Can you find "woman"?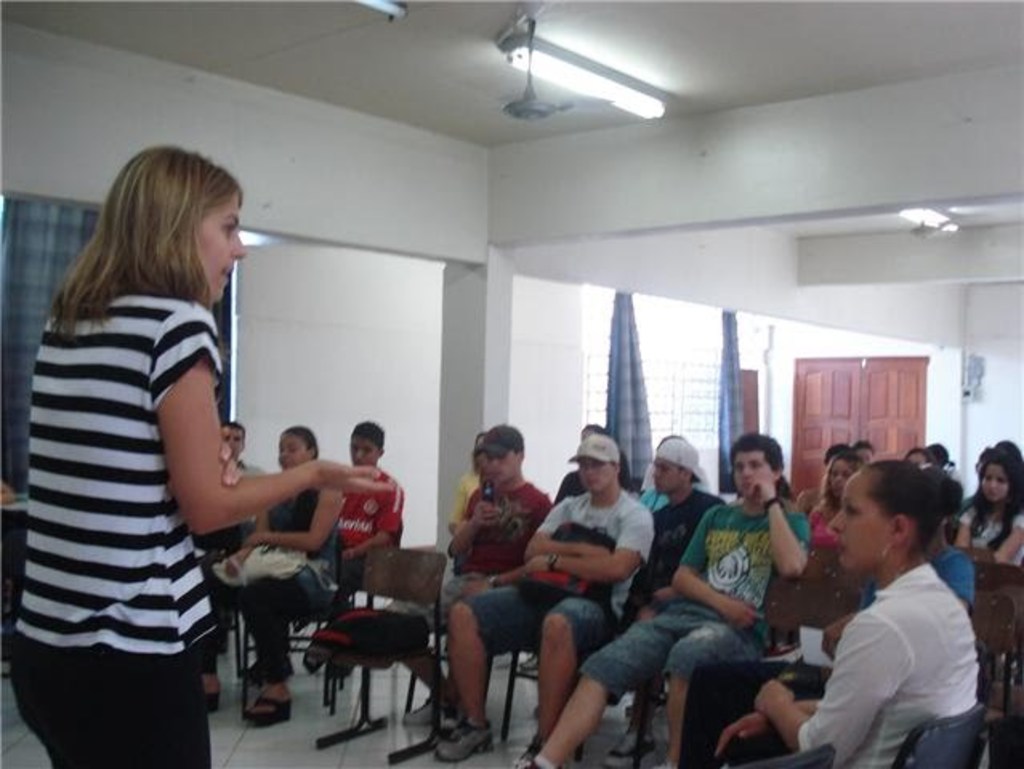
Yes, bounding box: [left=715, top=461, right=986, bottom=767].
